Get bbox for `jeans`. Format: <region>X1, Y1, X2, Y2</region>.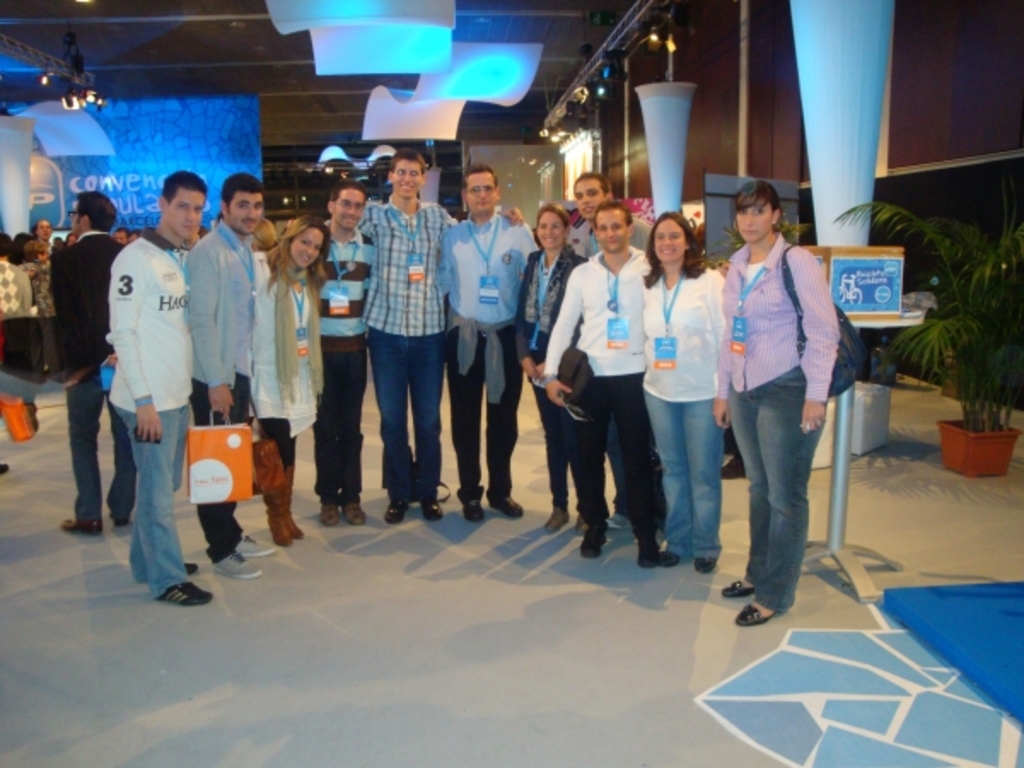
<region>725, 372, 824, 613</region>.
